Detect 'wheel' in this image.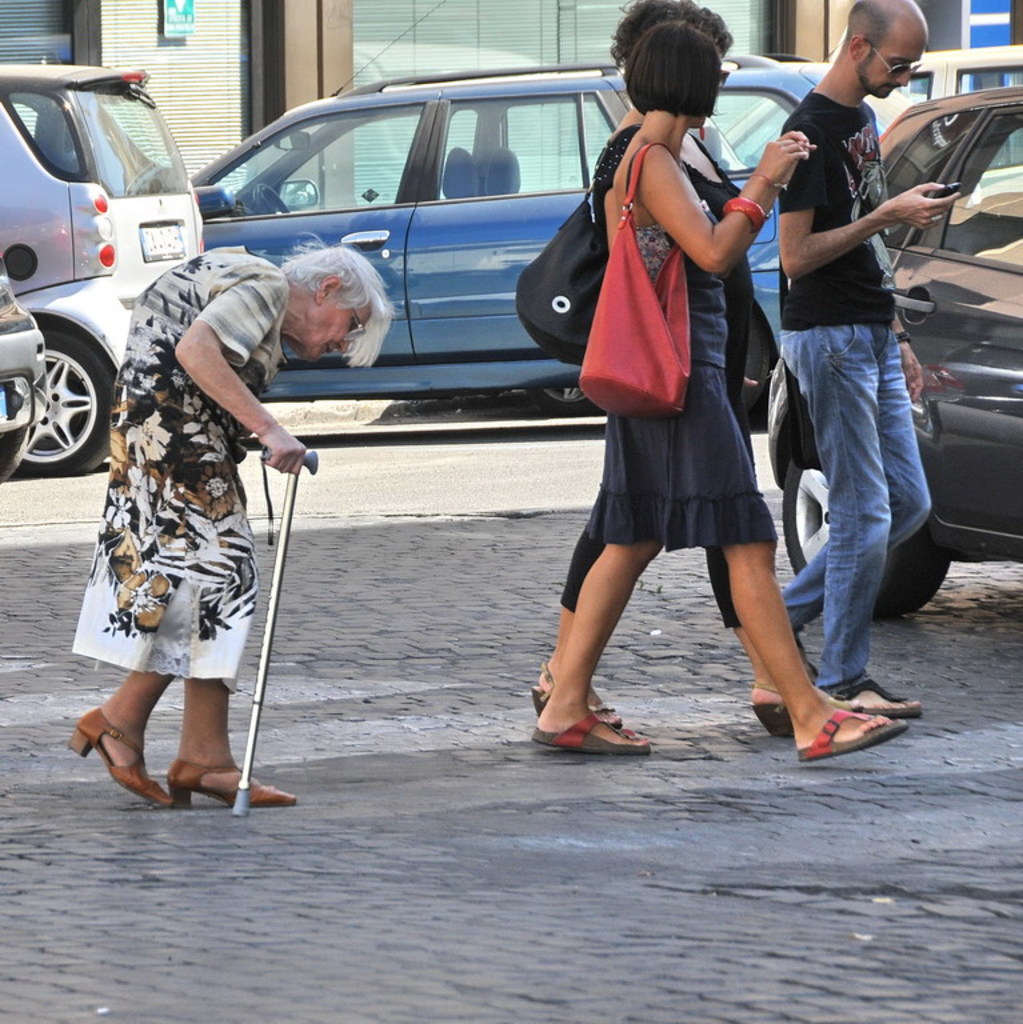
Detection: [left=782, top=457, right=952, bottom=620].
